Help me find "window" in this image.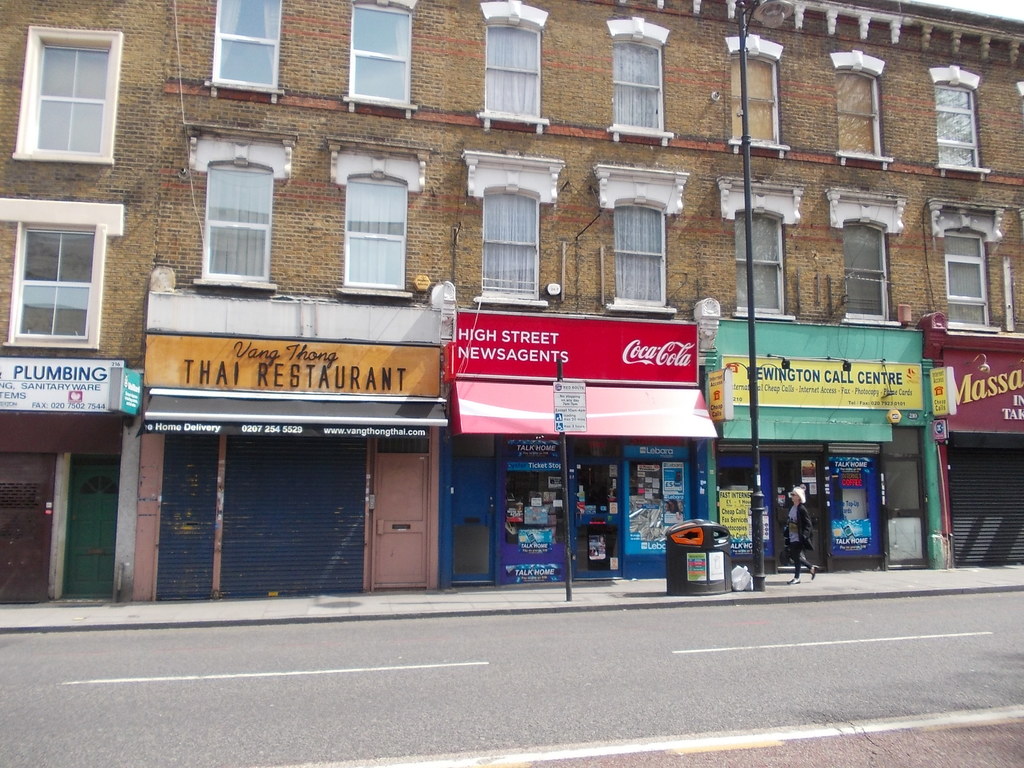
Found it: [left=611, top=197, right=666, bottom=308].
